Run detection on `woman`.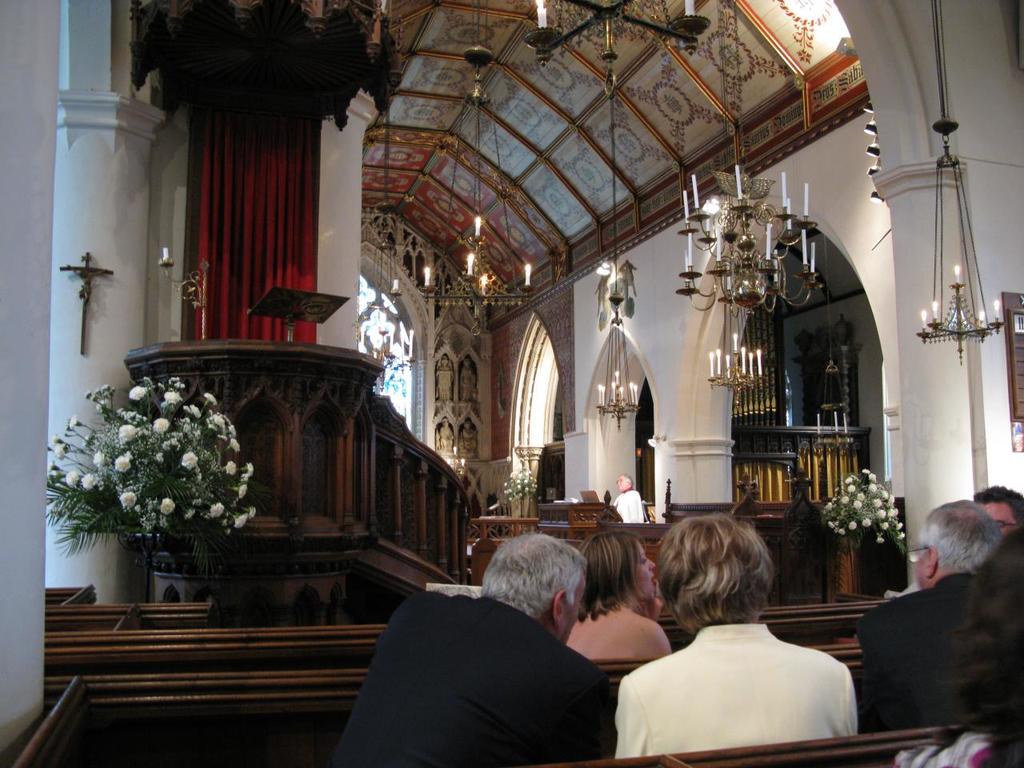
Result: <bbox>567, 527, 671, 663</bbox>.
